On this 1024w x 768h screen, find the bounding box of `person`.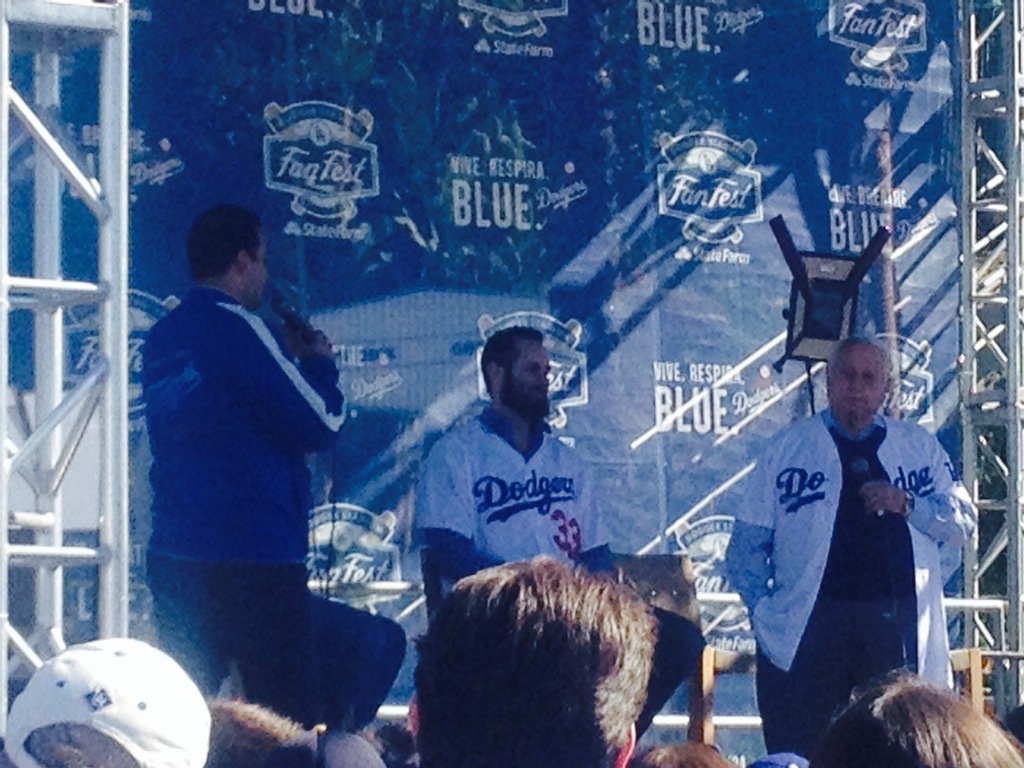
Bounding box: box=[408, 560, 660, 767].
